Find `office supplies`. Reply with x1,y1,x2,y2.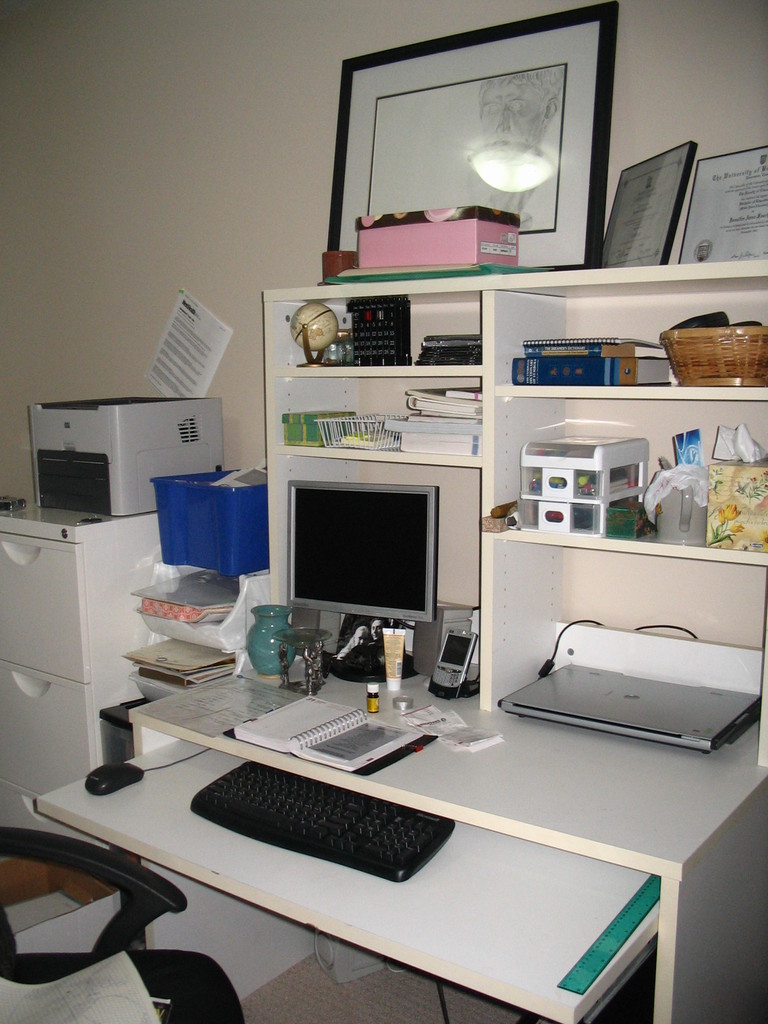
9,493,170,841.
